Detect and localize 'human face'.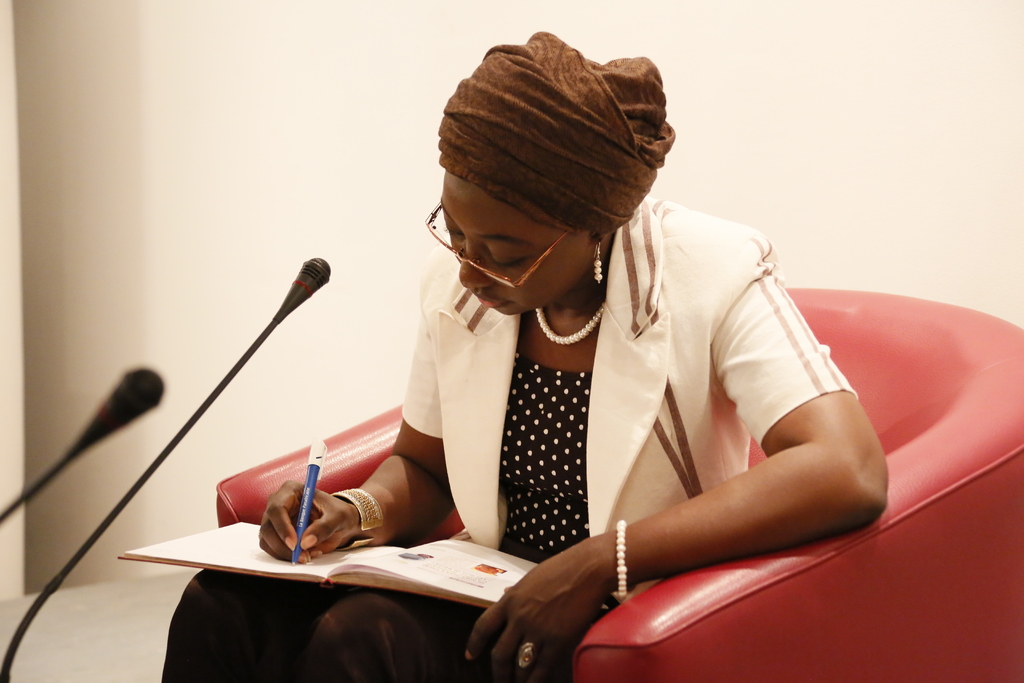
Localized at (x1=447, y1=171, x2=593, y2=316).
